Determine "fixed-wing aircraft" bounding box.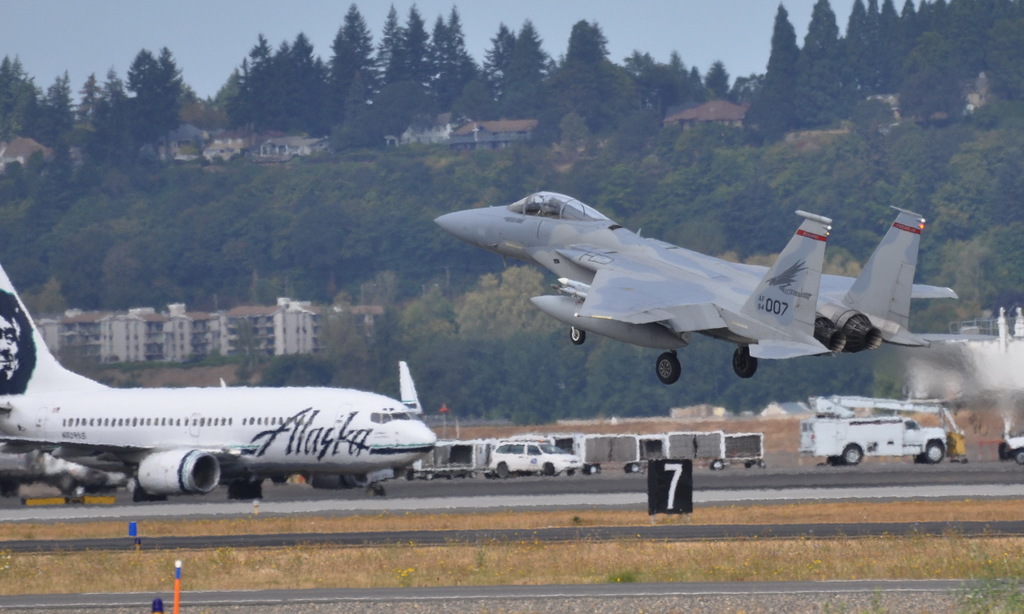
Determined: {"left": 433, "top": 186, "right": 963, "bottom": 388}.
